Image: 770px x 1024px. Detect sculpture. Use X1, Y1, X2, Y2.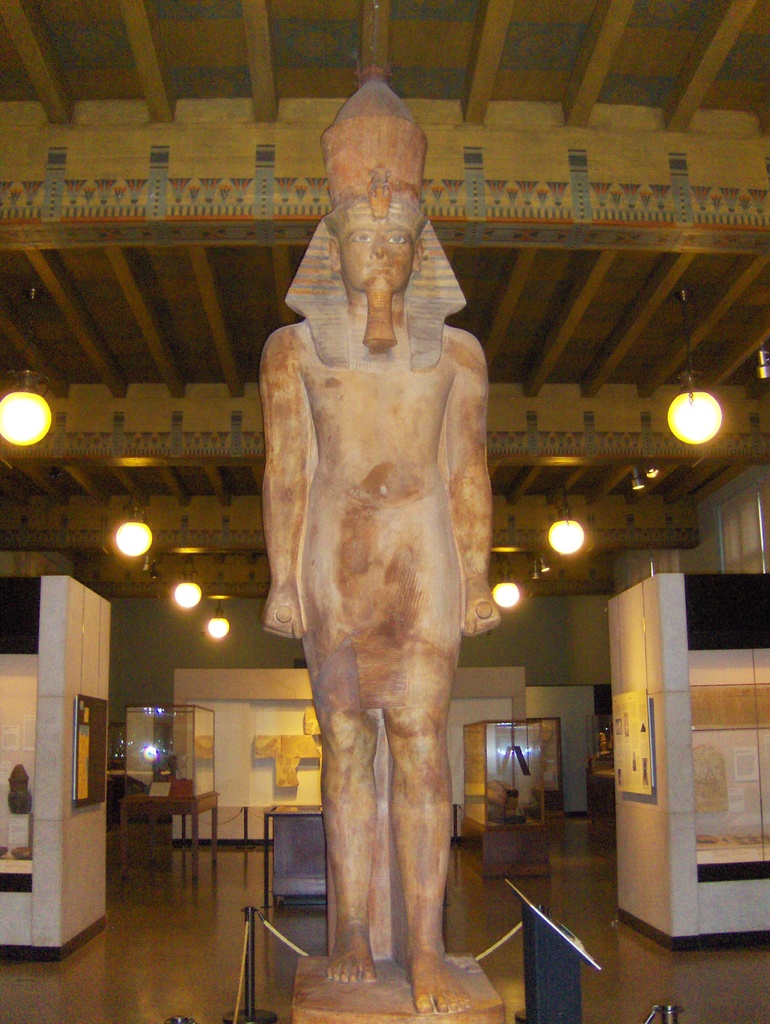
262, 67, 524, 1013.
